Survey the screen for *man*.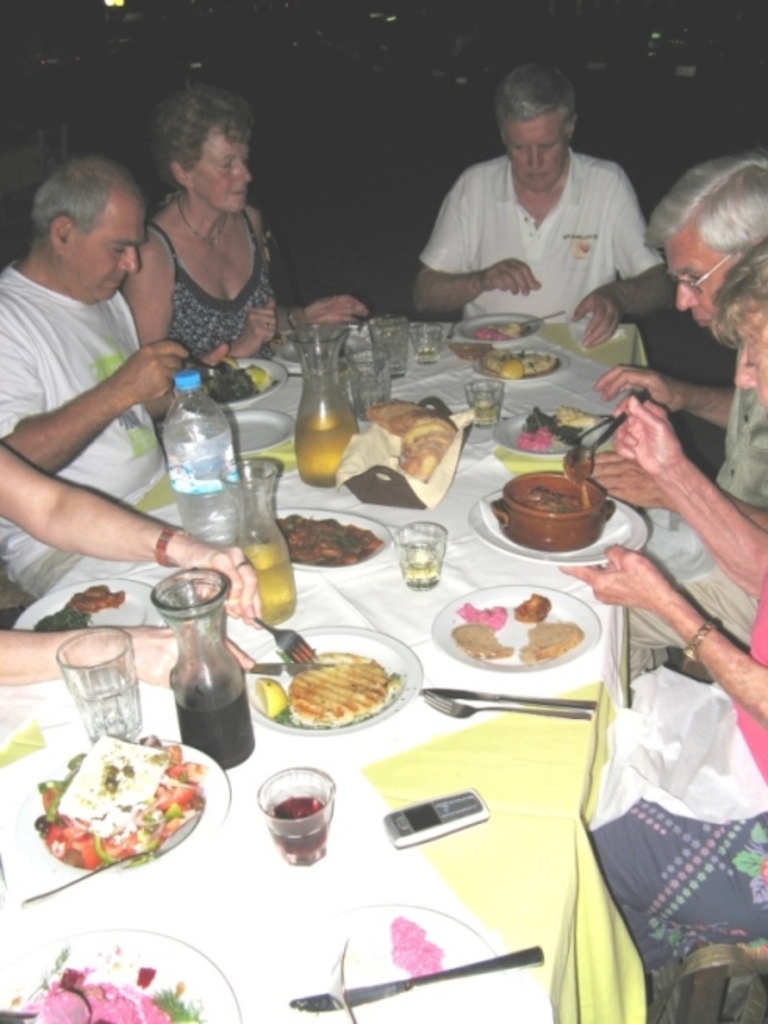
Survey found: [left=585, top=152, right=766, bottom=674].
